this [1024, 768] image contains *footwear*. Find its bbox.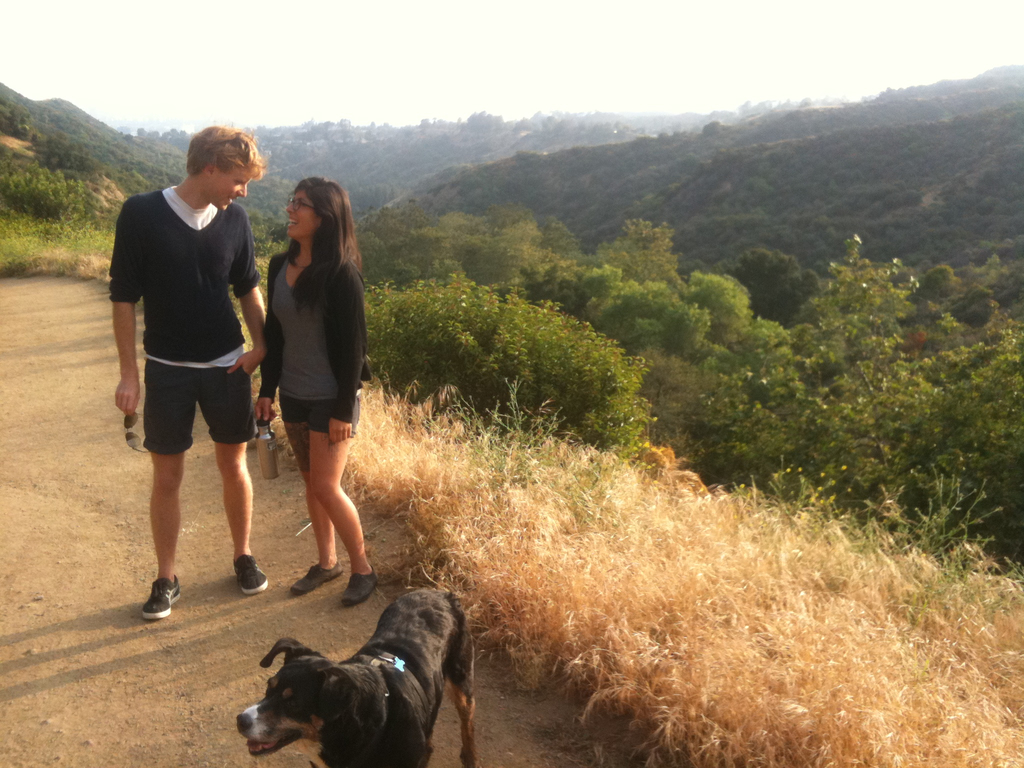
BBox(289, 563, 342, 597).
